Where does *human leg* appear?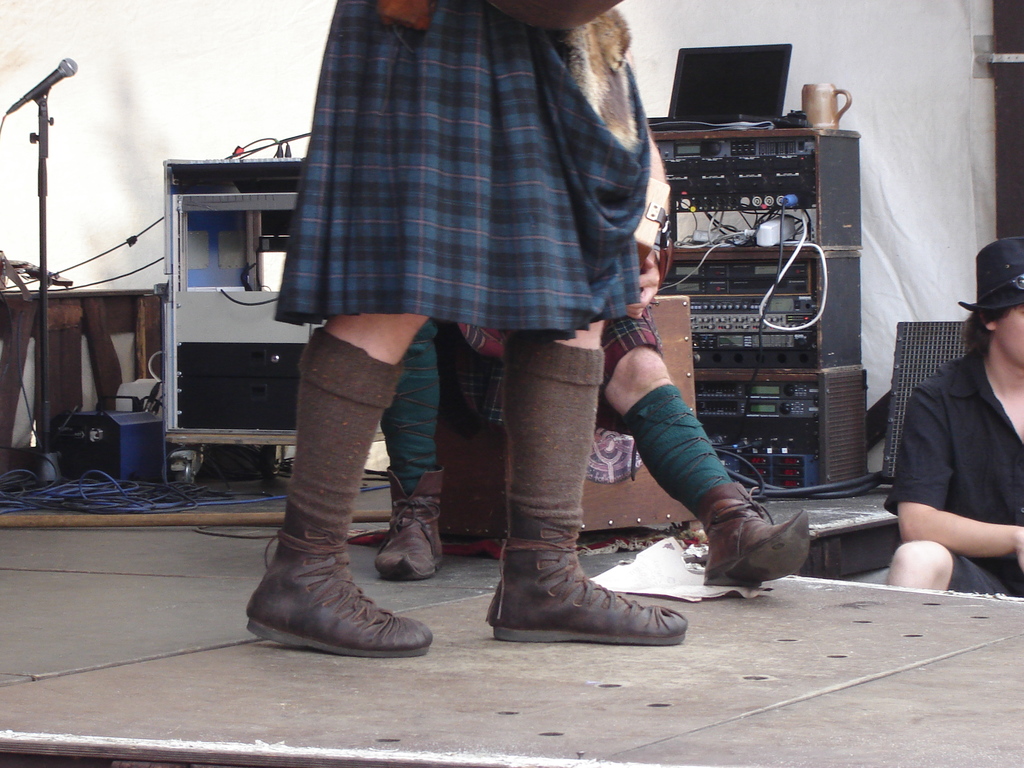
Appears at left=385, top=310, right=437, bottom=566.
